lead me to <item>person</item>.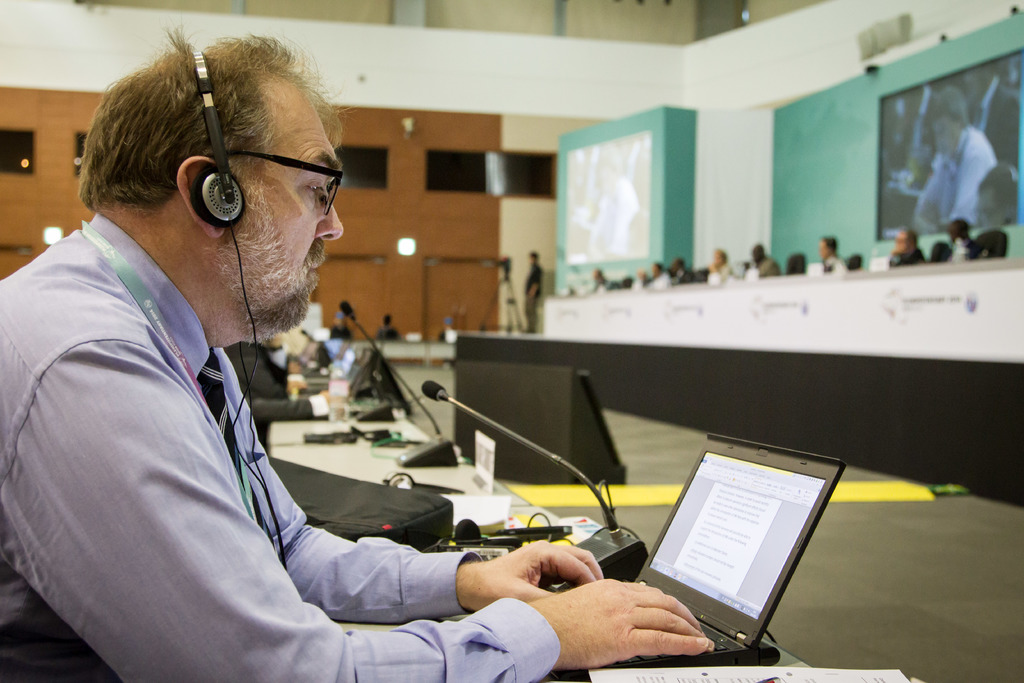
Lead to crop(886, 227, 925, 264).
